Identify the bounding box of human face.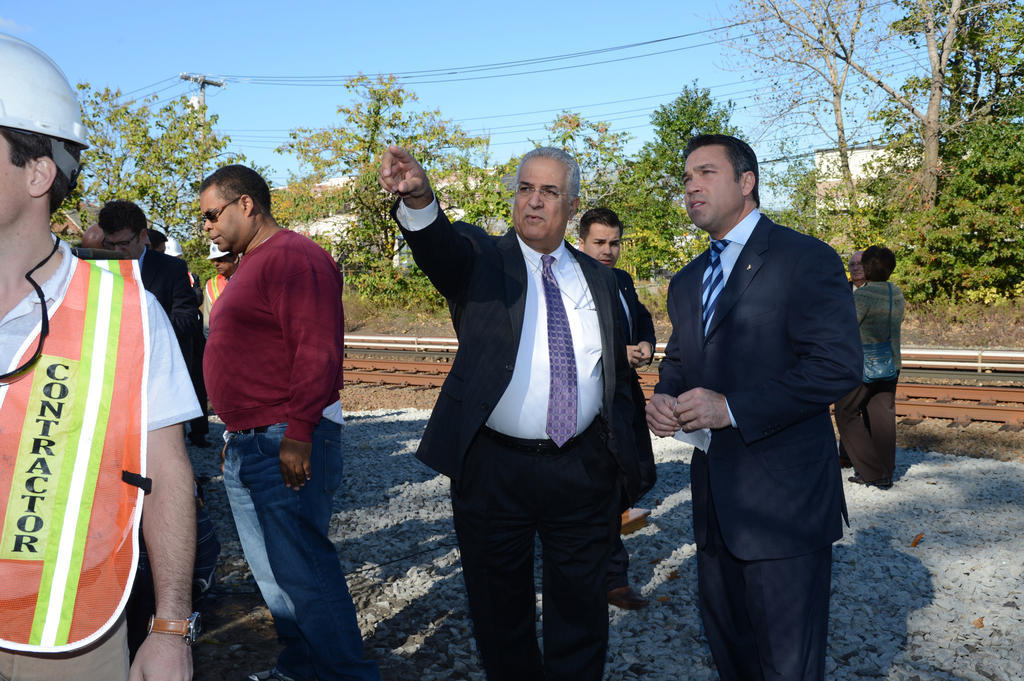
rect(108, 236, 145, 258).
